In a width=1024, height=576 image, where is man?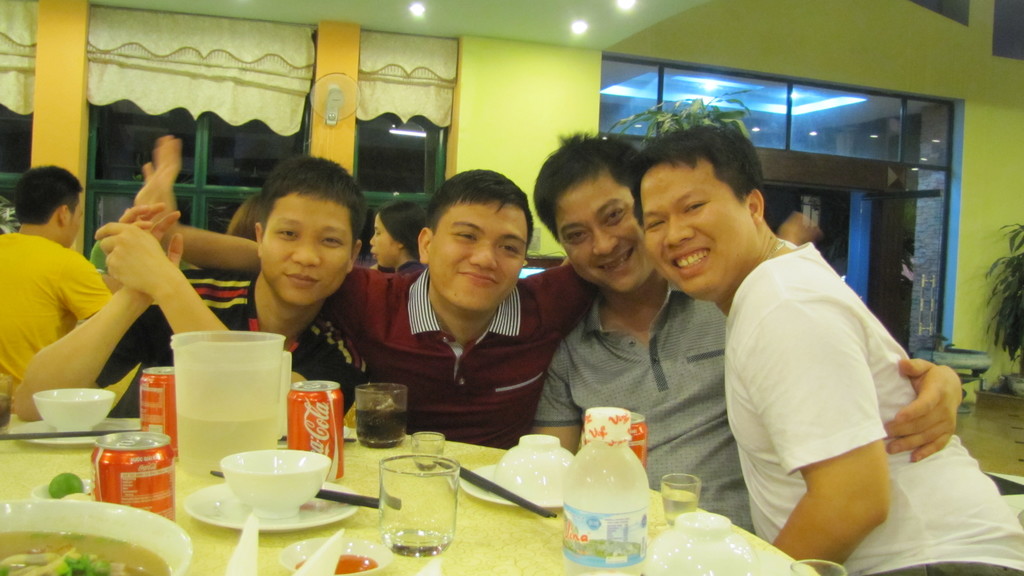
select_region(119, 164, 825, 450).
